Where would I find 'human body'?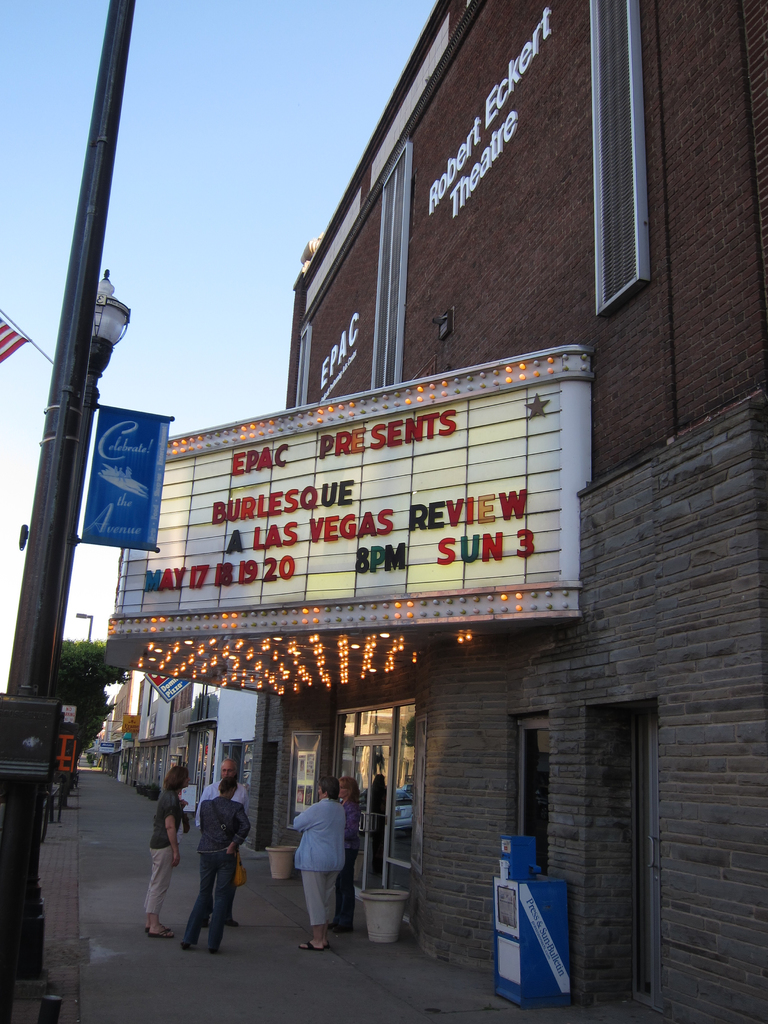
At (x1=273, y1=772, x2=361, y2=946).
